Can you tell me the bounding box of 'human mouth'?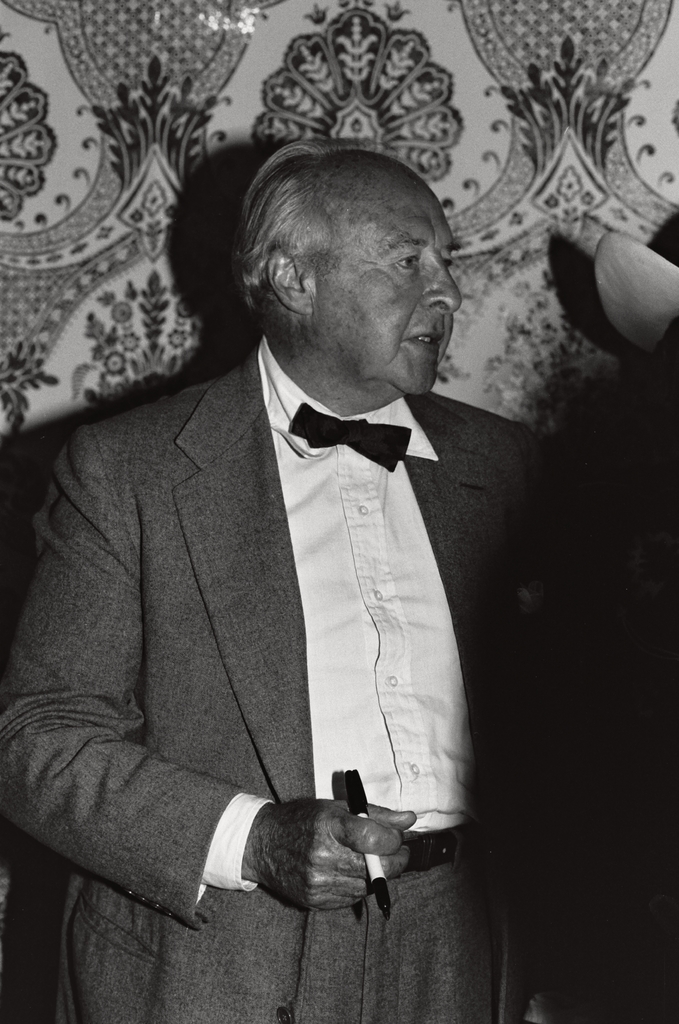
400 328 447 352.
